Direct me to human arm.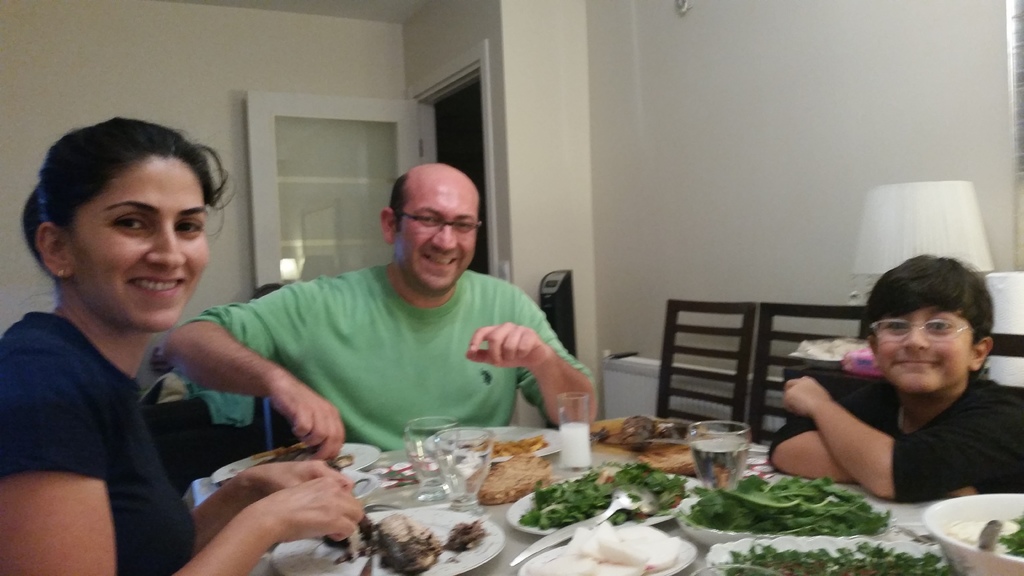
Direction: <region>762, 377, 984, 503</region>.
